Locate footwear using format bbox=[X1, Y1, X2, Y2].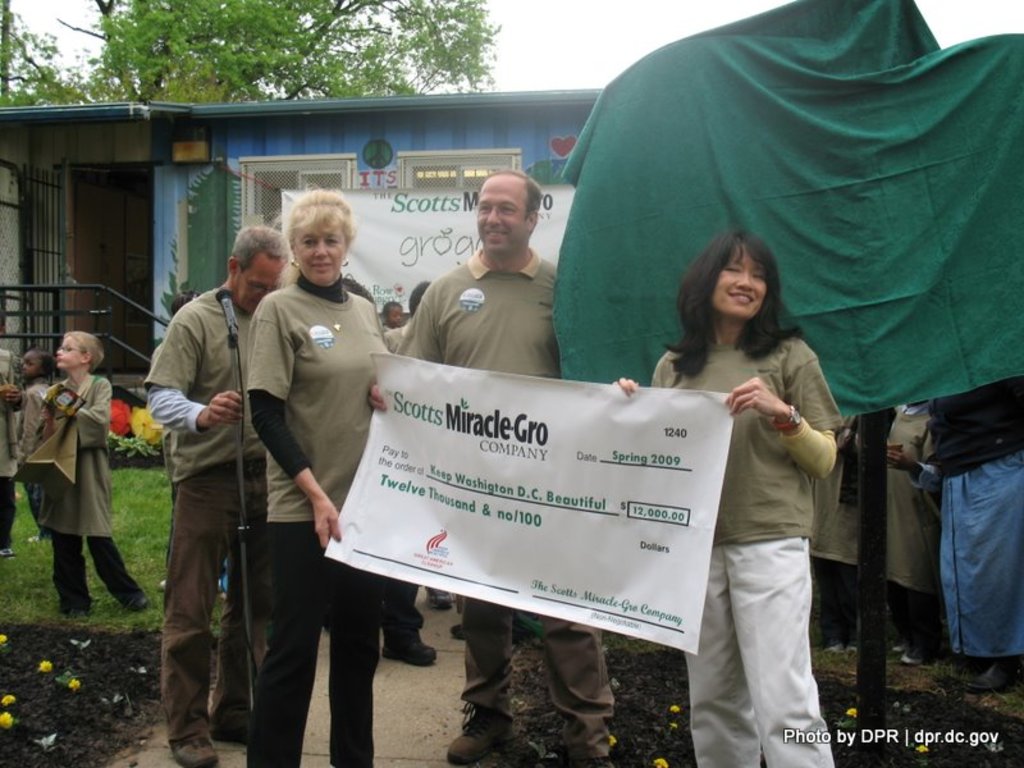
bbox=[211, 716, 259, 744].
